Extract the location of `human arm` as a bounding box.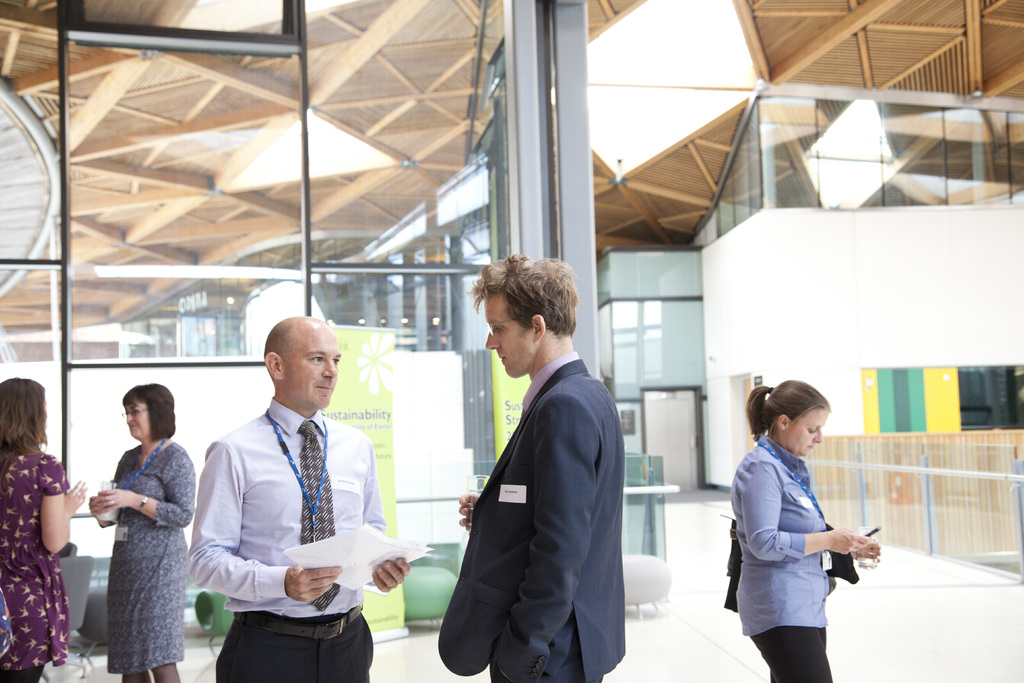
x1=85 y1=487 x2=131 y2=518.
